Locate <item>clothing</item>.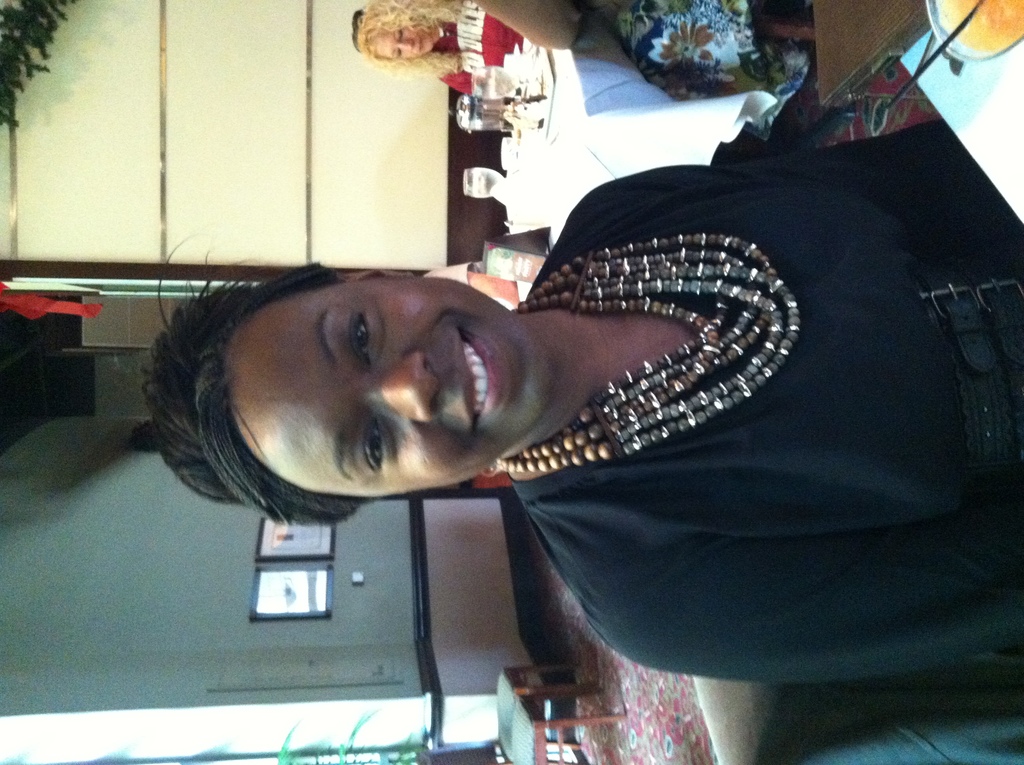
Bounding box: box(438, 0, 525, 92).
